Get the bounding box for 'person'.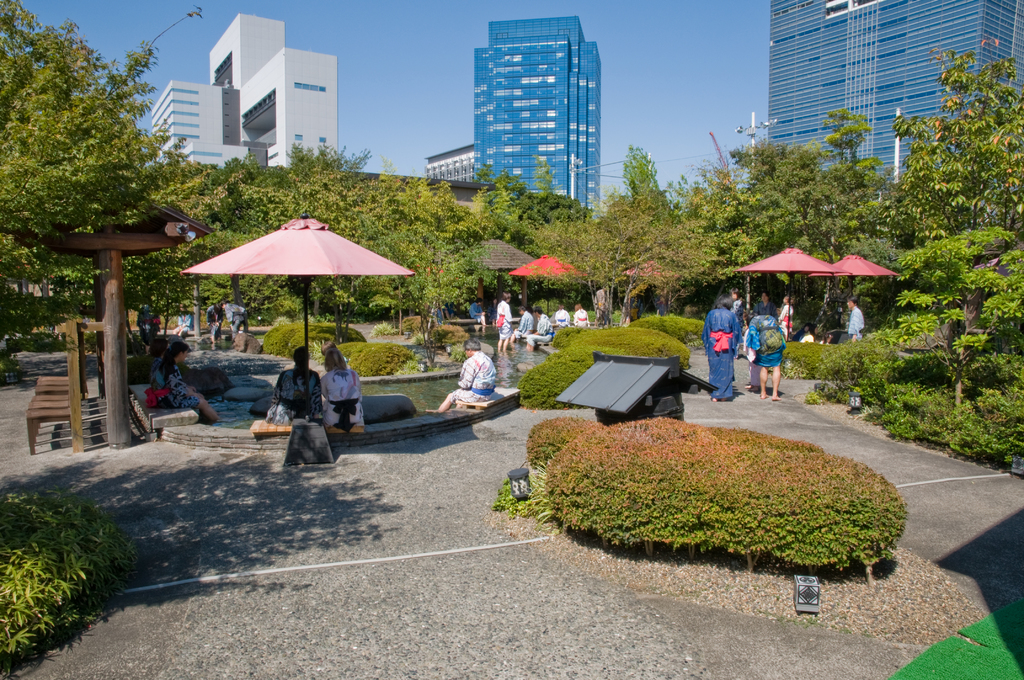
{"left": 776, "top": 294, "right": 797, "bottom": 334}.
